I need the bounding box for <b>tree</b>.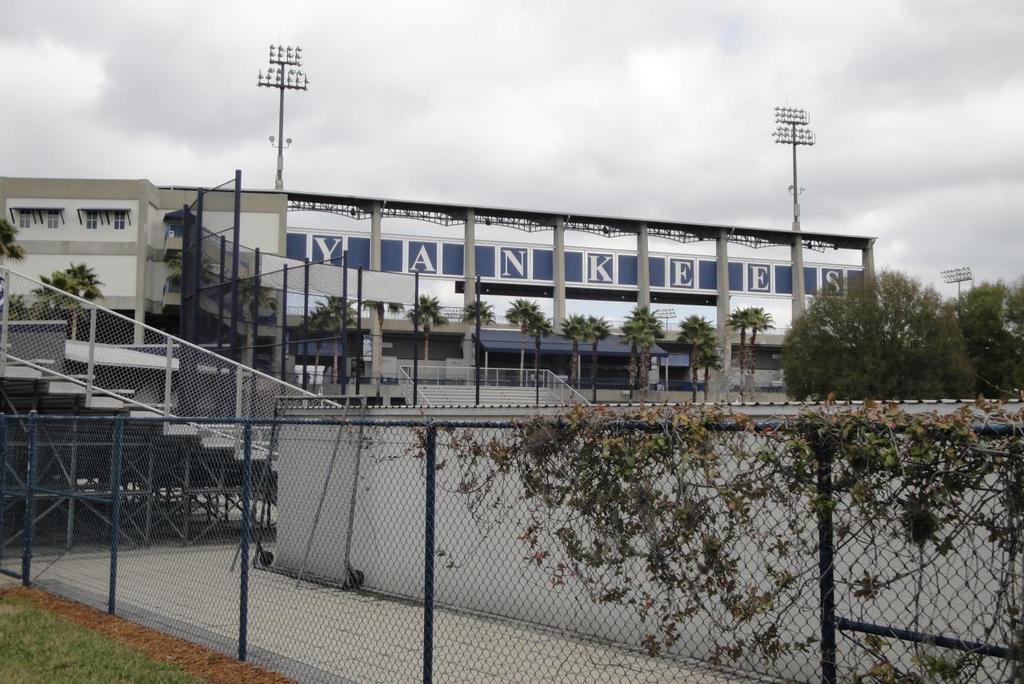
Here it is: bbox(526, 310, 555, 388).
